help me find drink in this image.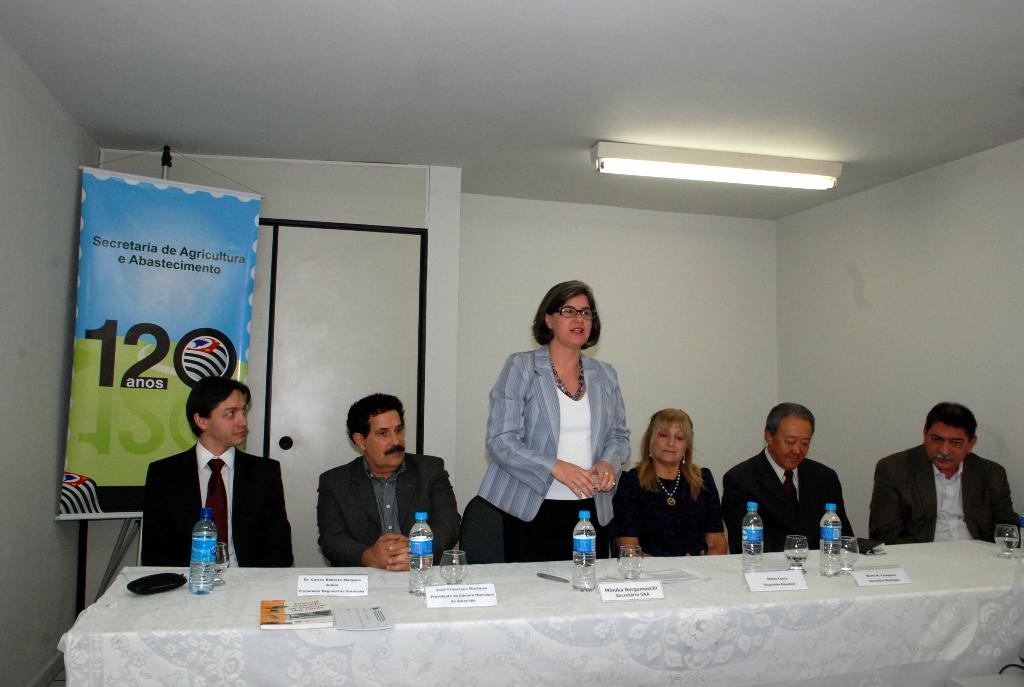
Found it: (left=788, top=557, right=806, bottom=565).
